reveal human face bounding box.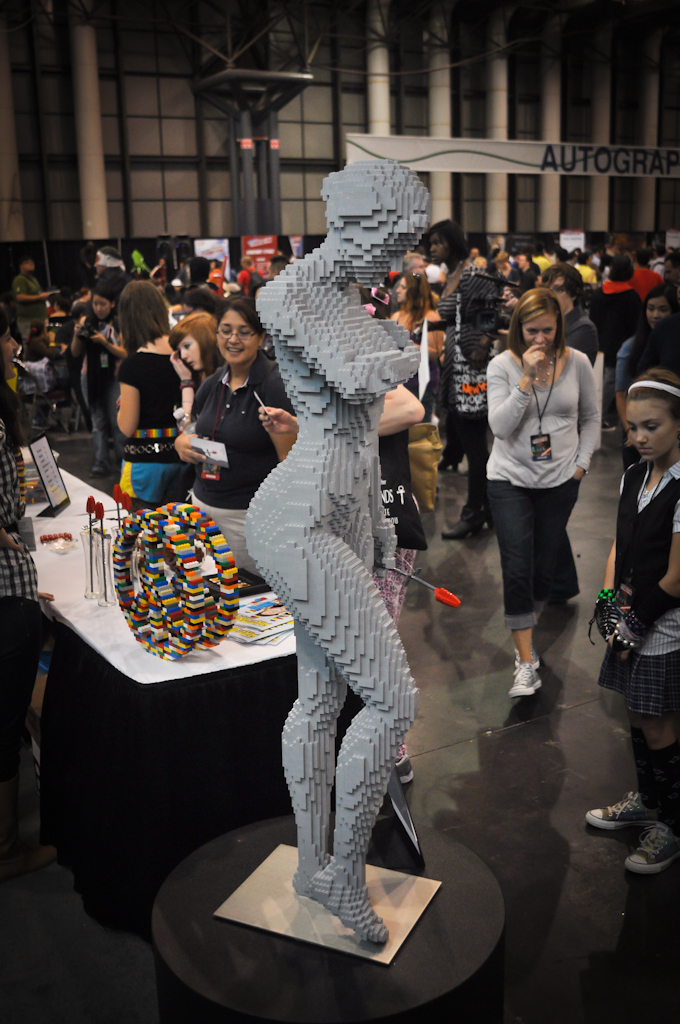
Revealed: box(219, 308, 263, 365).
